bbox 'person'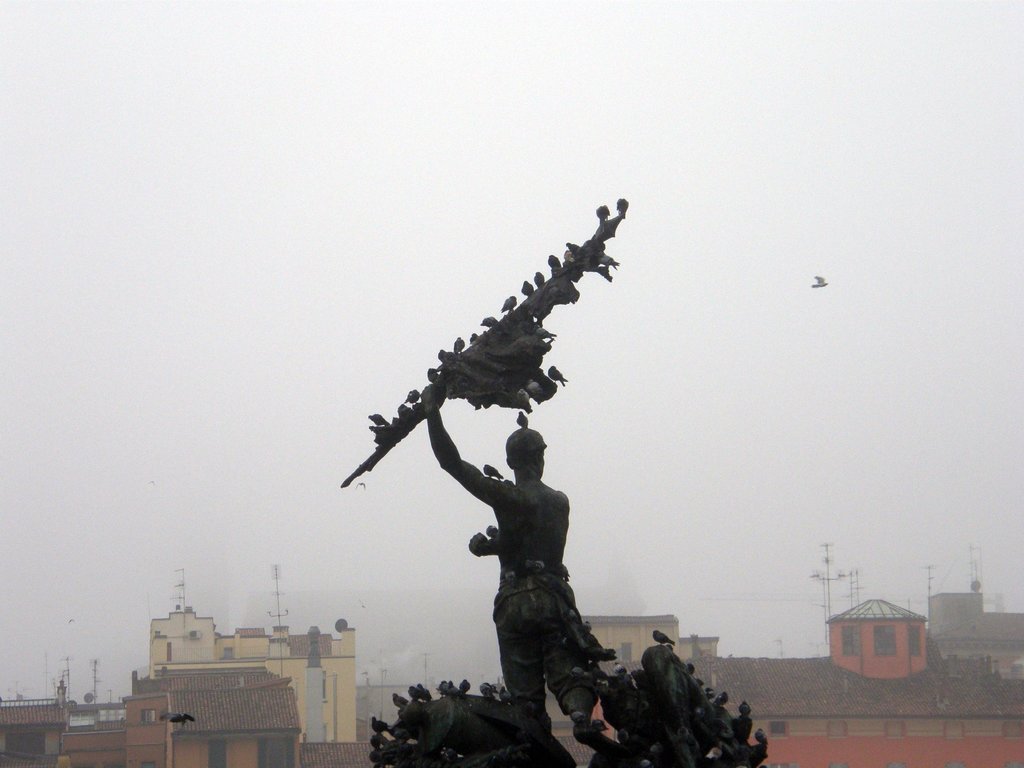
crop(420, 380, 609, 749)
